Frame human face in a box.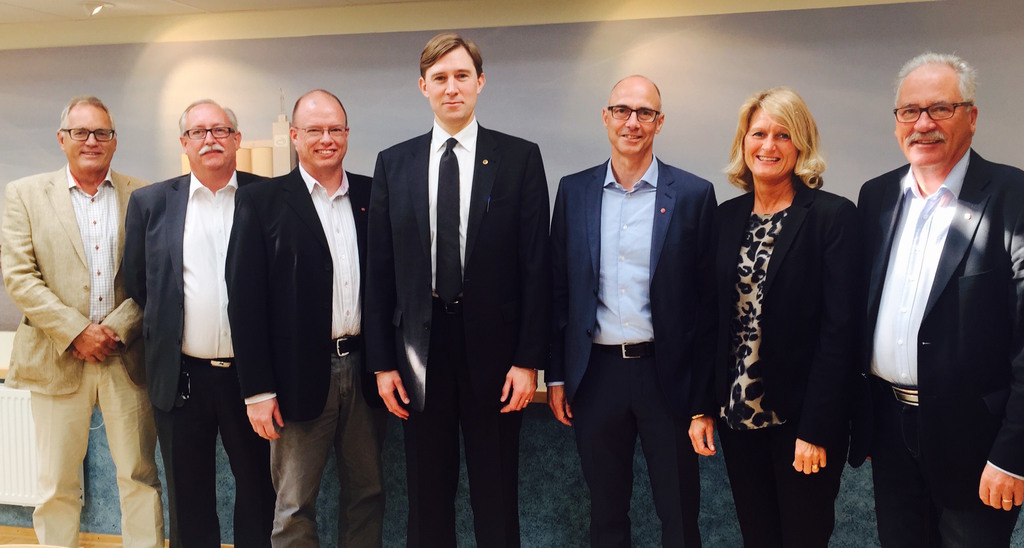
select_region(429, 43, 481, 123).
